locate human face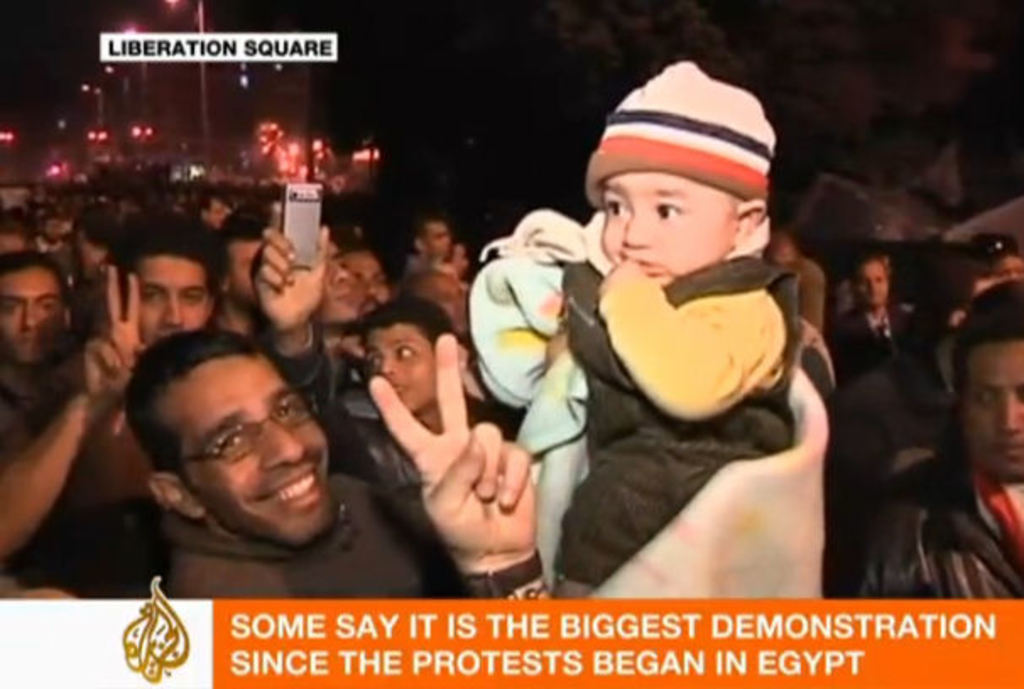
pyautogui.locateOnScreen(600, 169, 732, 282)
